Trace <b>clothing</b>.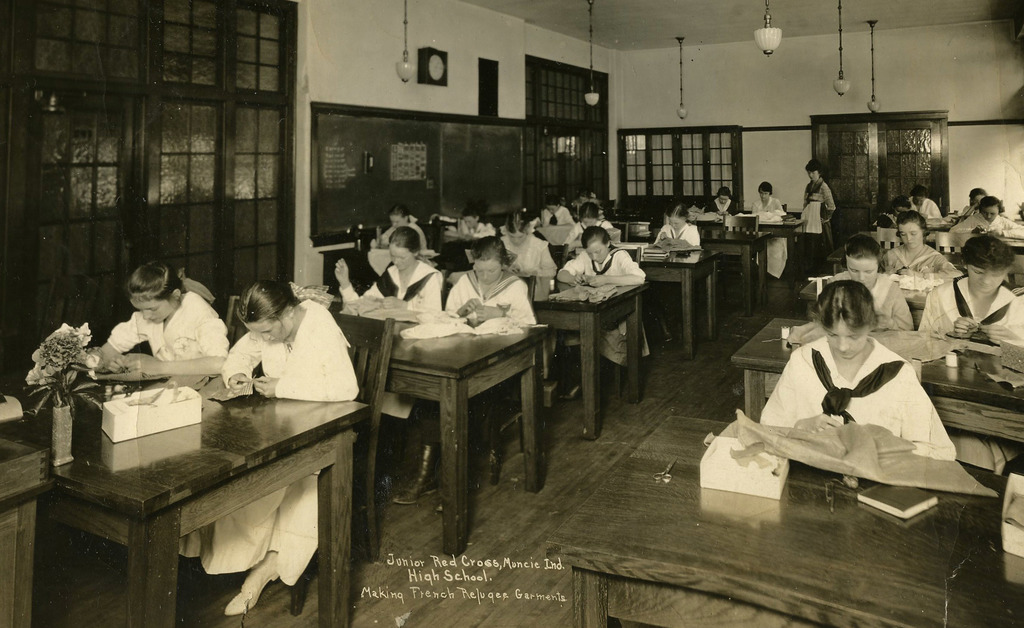
Traced to 447 272 539 336.
